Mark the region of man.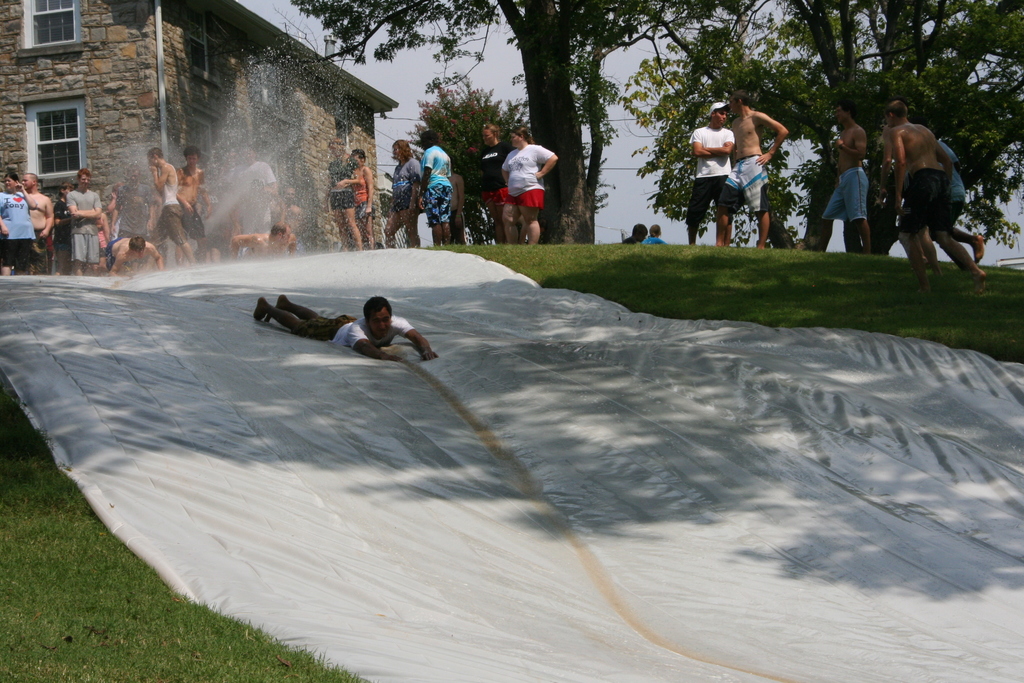
Region: bbox=[151, 140, 188, 272].
